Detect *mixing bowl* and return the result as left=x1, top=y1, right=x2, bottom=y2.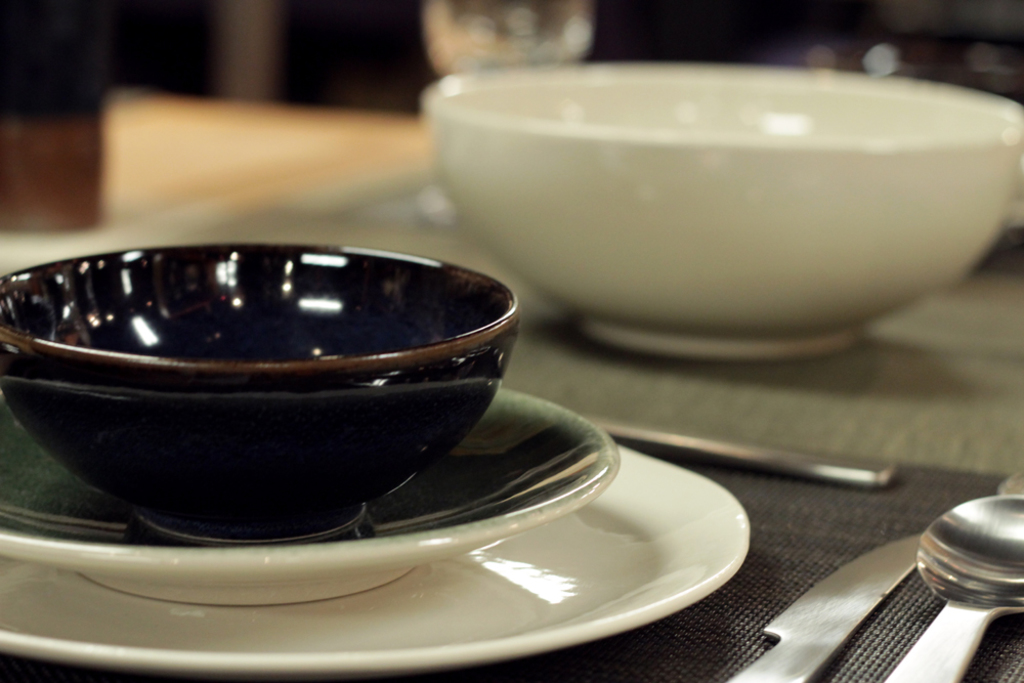
left=421, top=57, right=1023, bottom=360.
